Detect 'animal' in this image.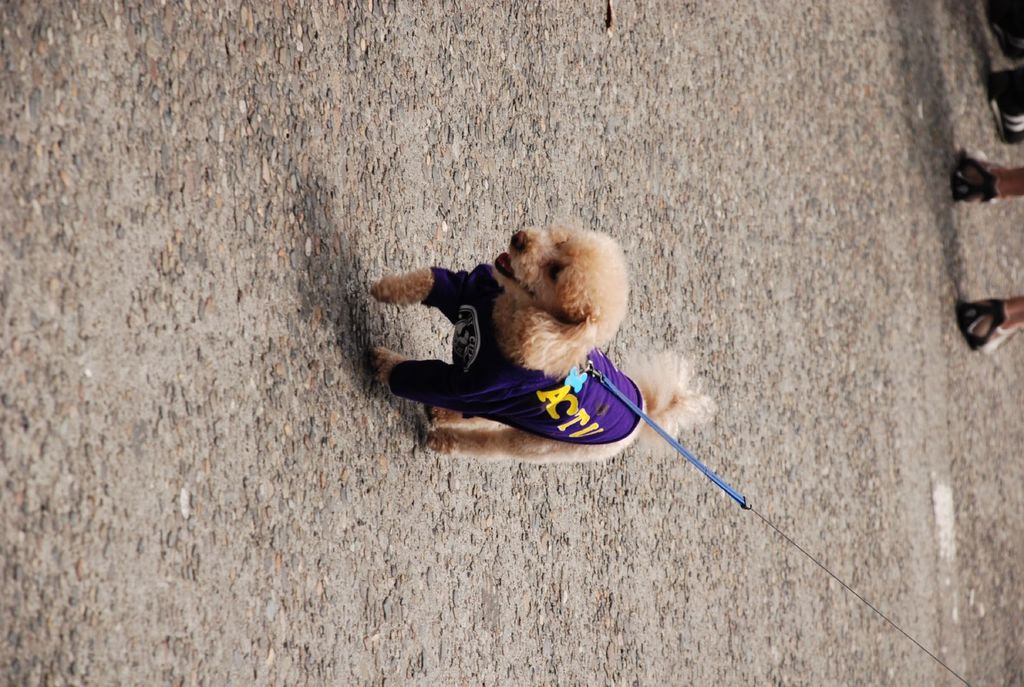
Detection: (left=364, top=220, right=724, bottom=473).
